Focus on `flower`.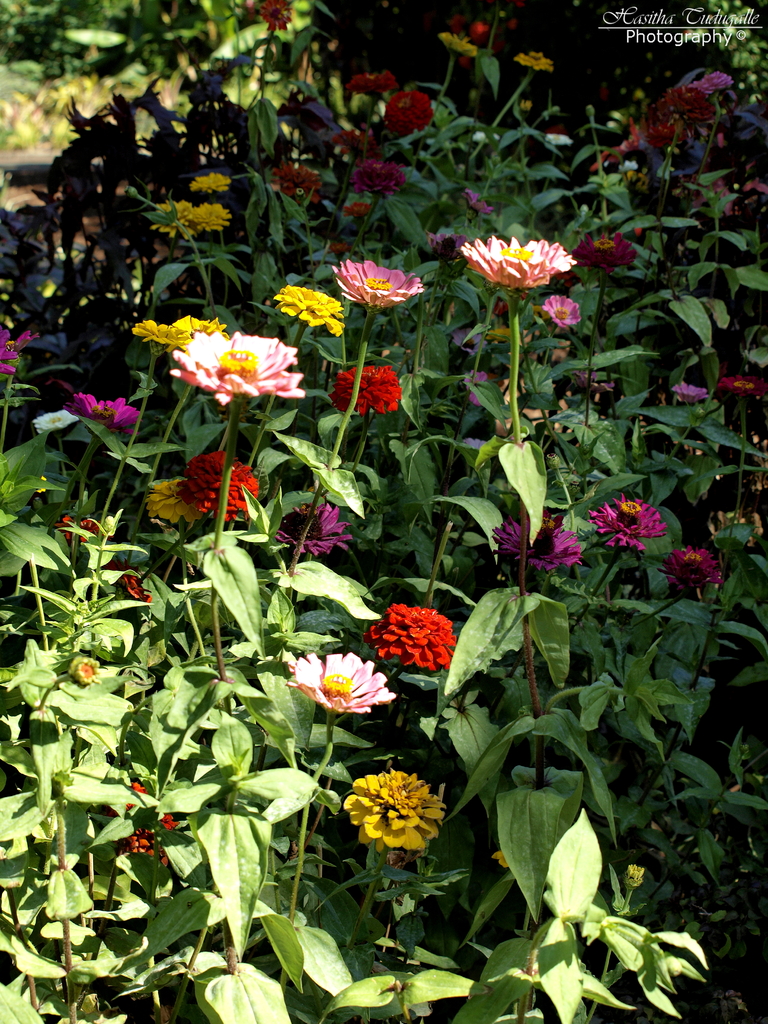
Focused at x1=0, y1=333, x2=16, y2=378.
